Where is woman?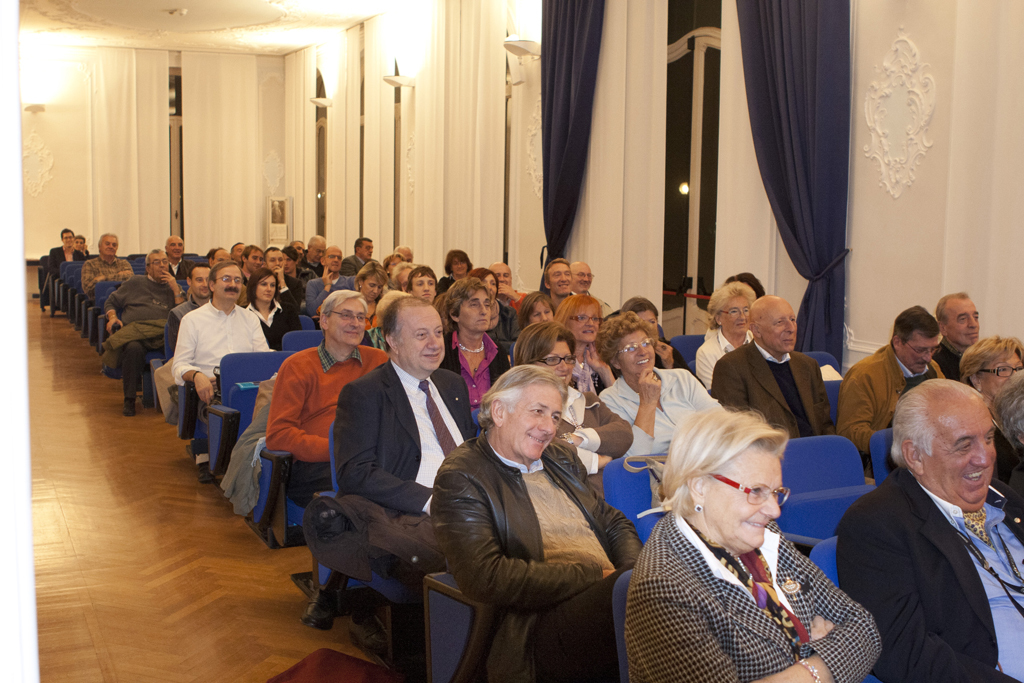
left=599, top=313, right=732, bottom=458.
